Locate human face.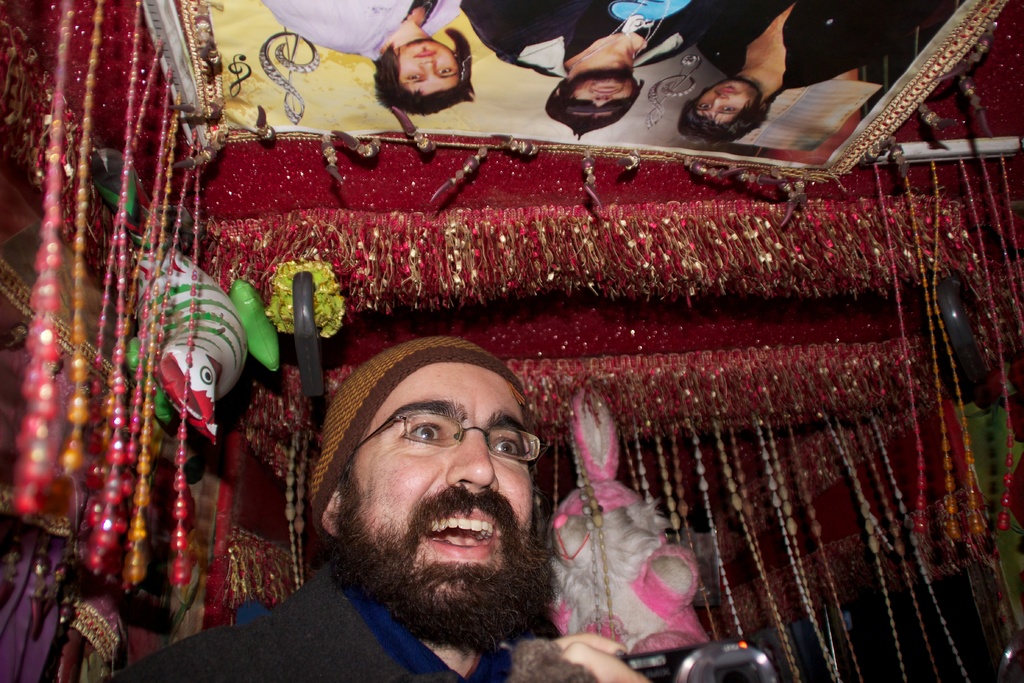
Bounding box: 690, 81, 755, 122.
